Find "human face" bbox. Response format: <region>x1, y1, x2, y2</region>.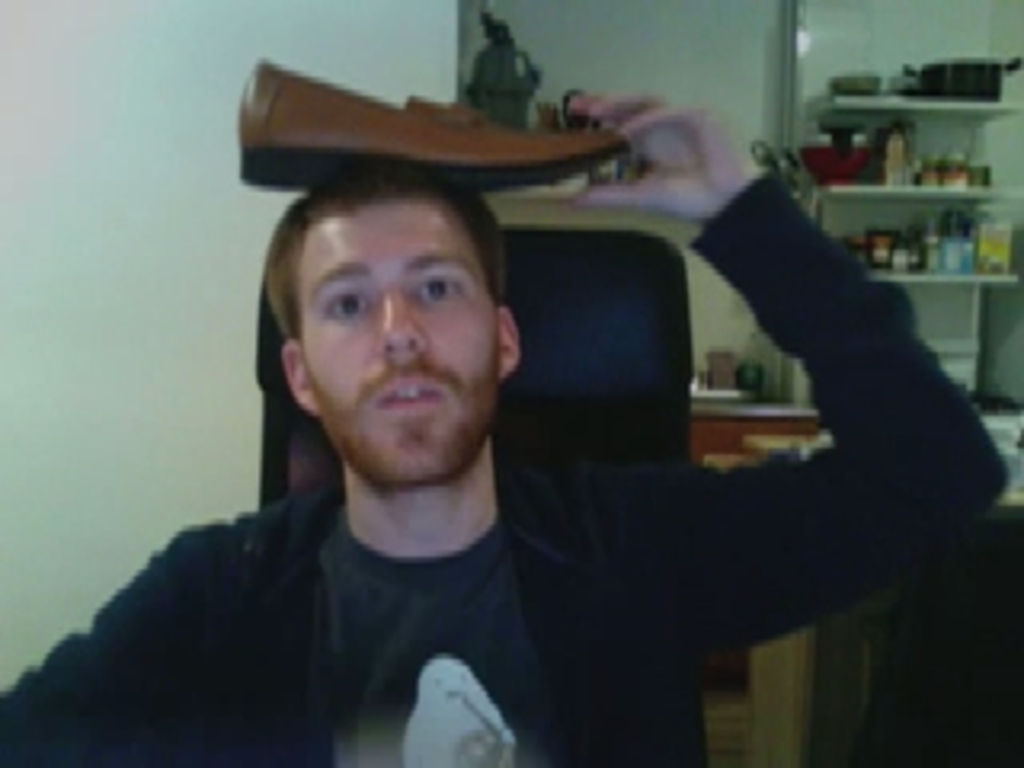
<region>298, 189, 506, 506</region>.
